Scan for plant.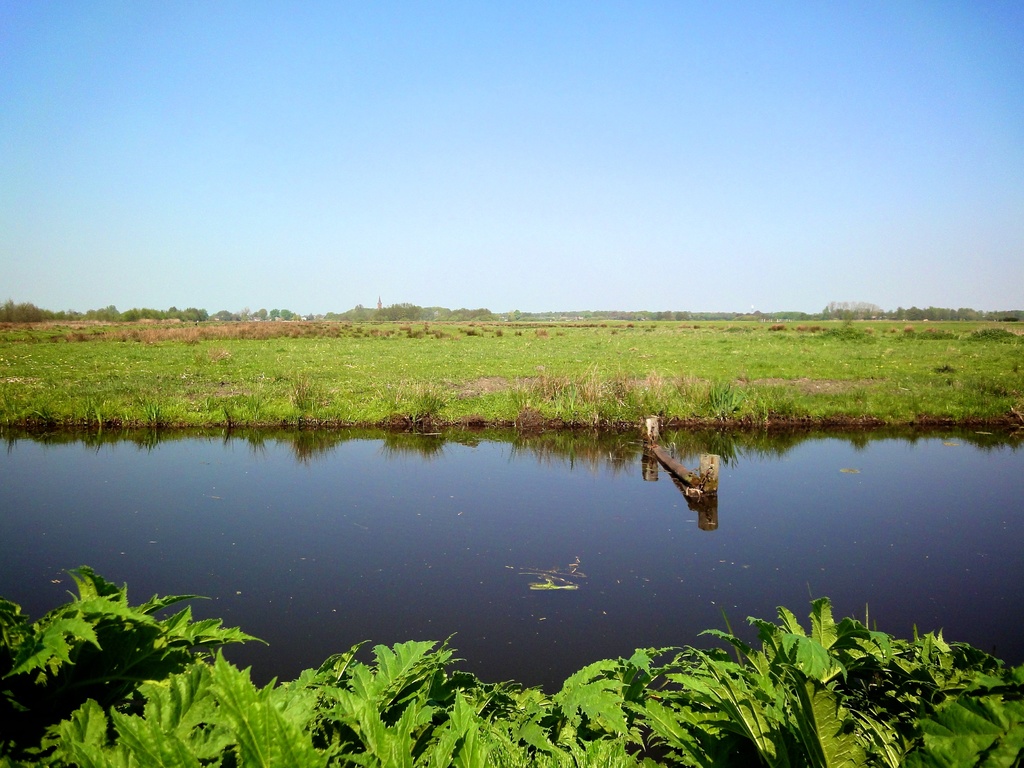
Scan result: (x1=285, y1=377, x2=348, y2=422).
